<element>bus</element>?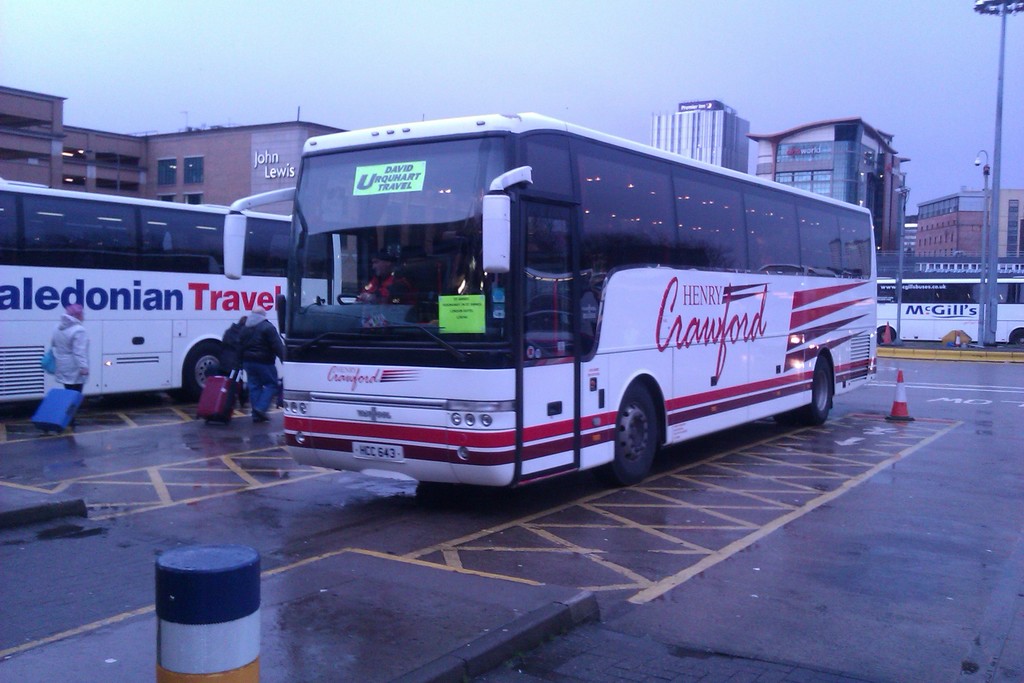
rect(872, 276, 1023, 344)
